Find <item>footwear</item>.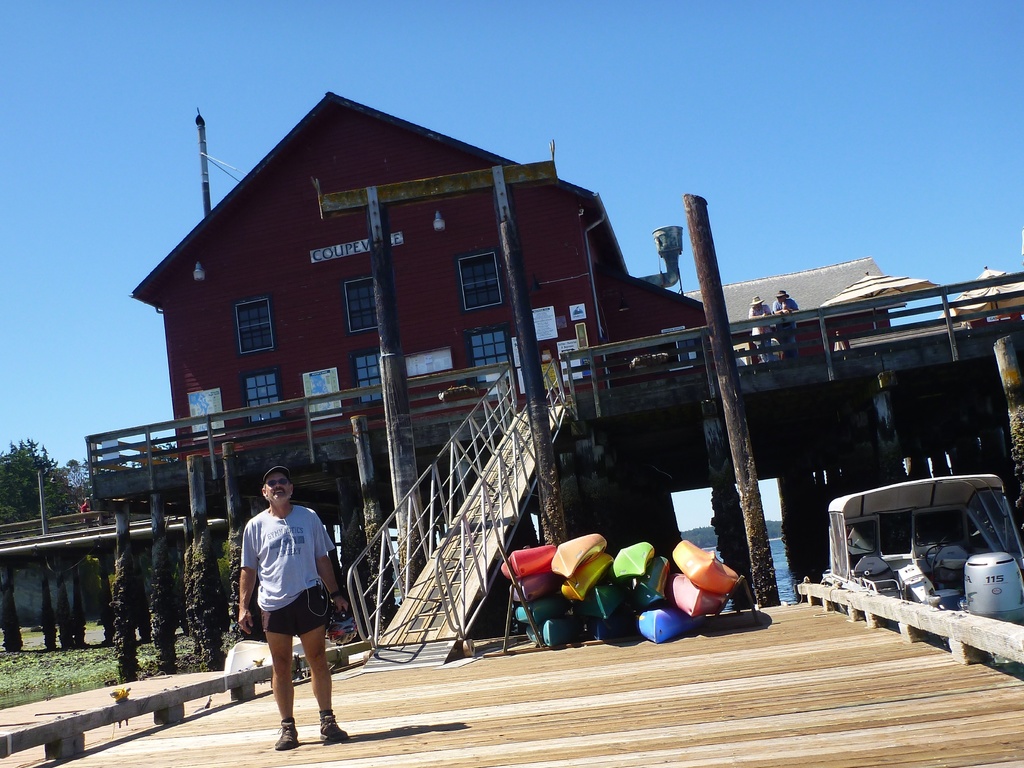
{"x1": 271, "y1": 716, "x2": 298, "y2": 750}.
